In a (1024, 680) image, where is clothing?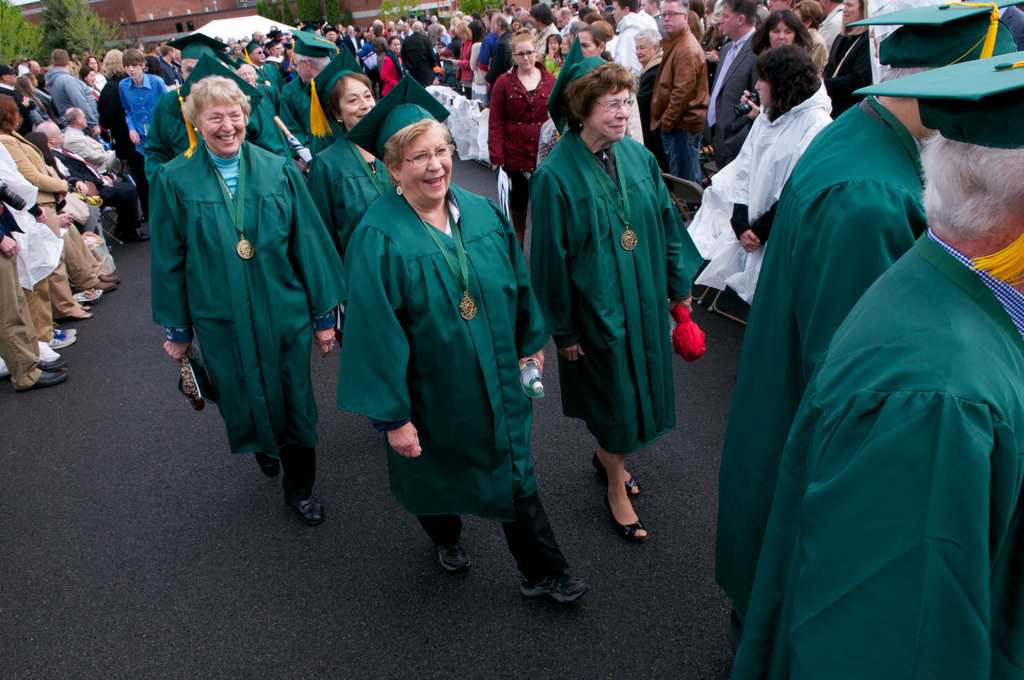
box=[101, 75, 143, 149].
